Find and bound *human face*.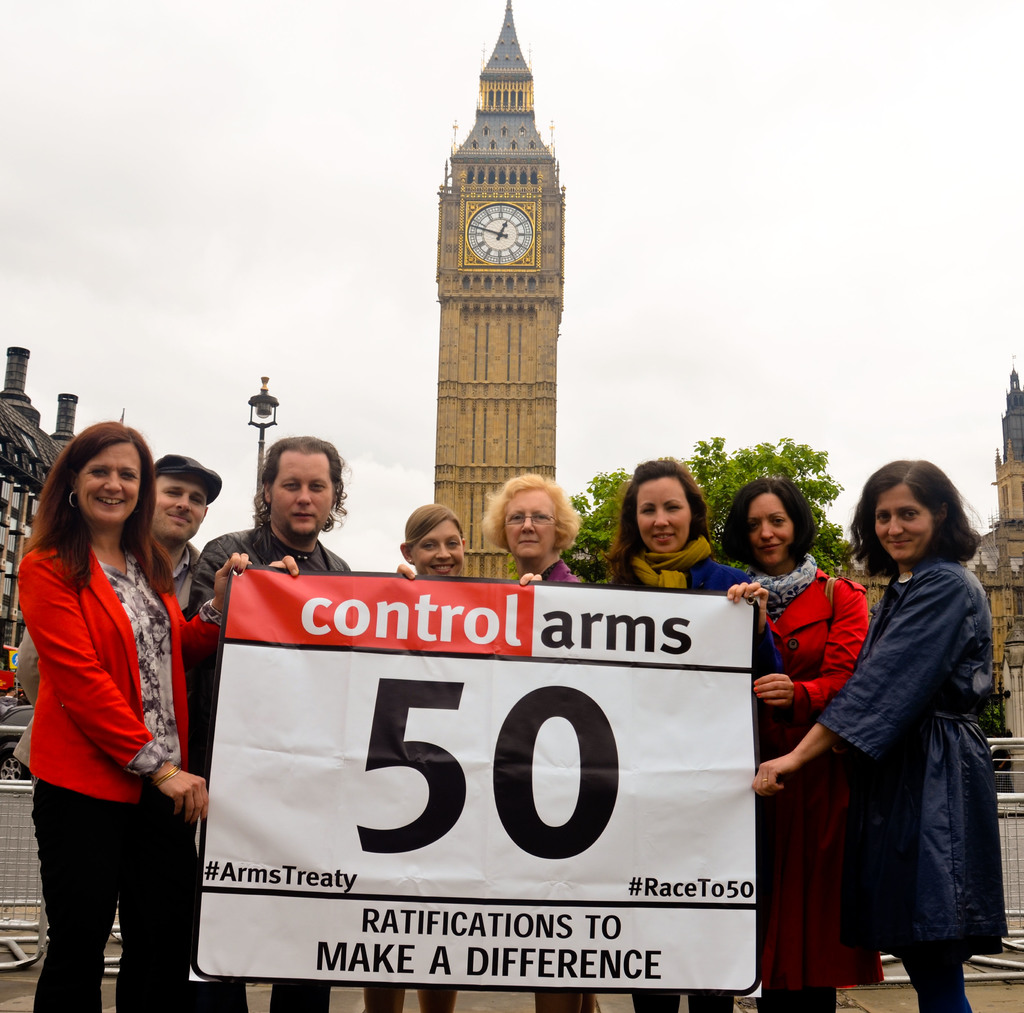
Bound: bbox=(746, 492, 792, 563).
